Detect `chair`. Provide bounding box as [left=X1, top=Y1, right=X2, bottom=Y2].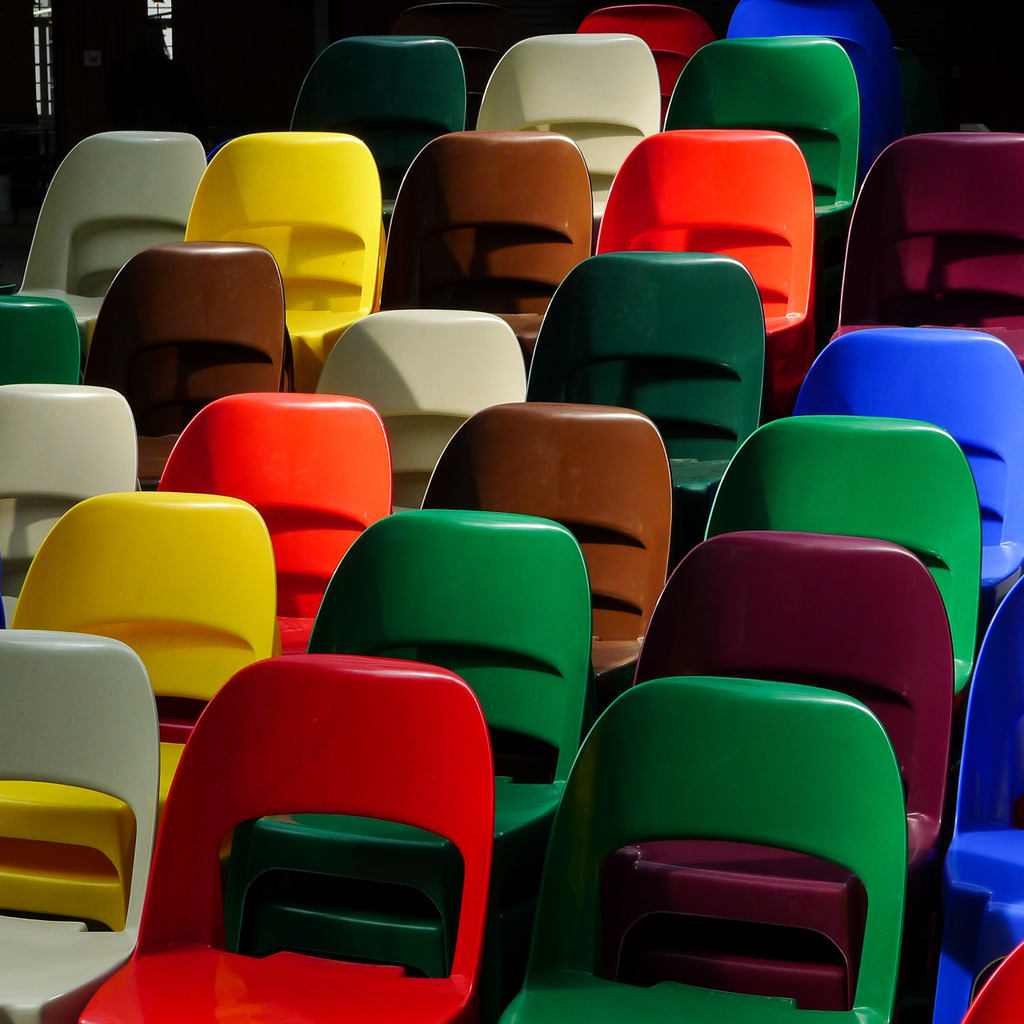
[left=594, top=125, right=820, bottom=406].
